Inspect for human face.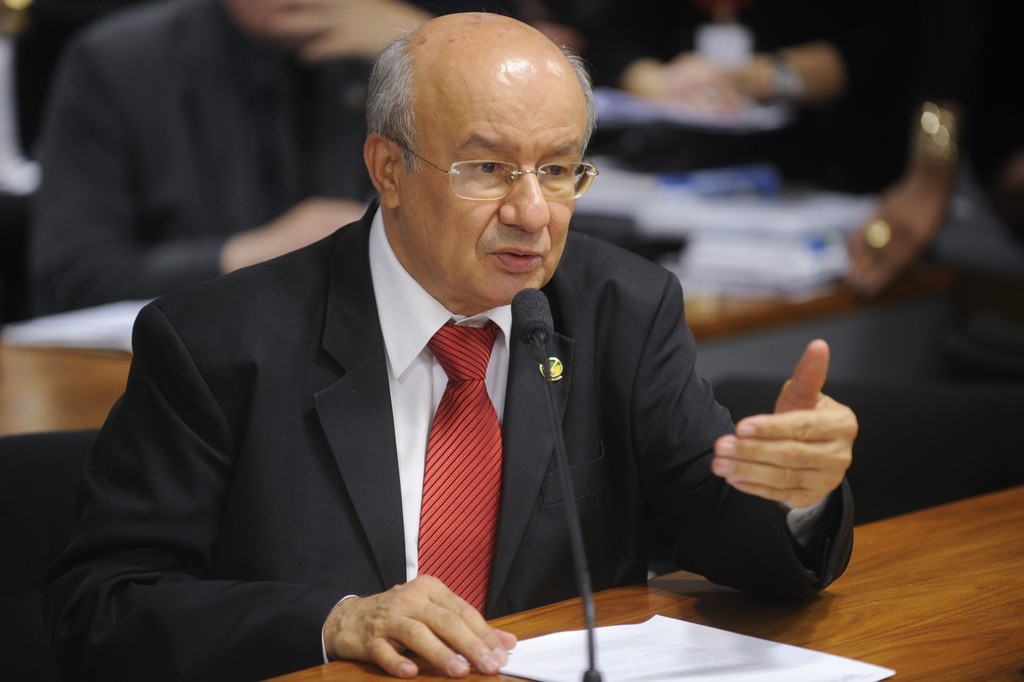
Inspection: box=[414, 83, 592, 304].
